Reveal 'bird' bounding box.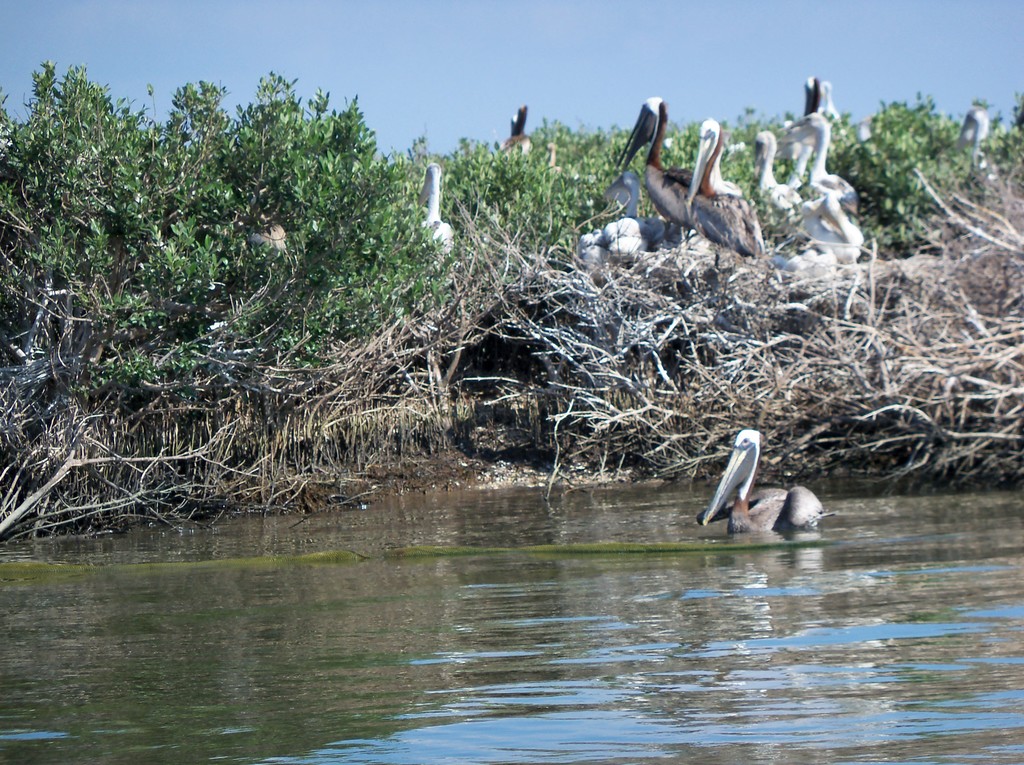
Revealed: box(690, 416, 806, 542).
